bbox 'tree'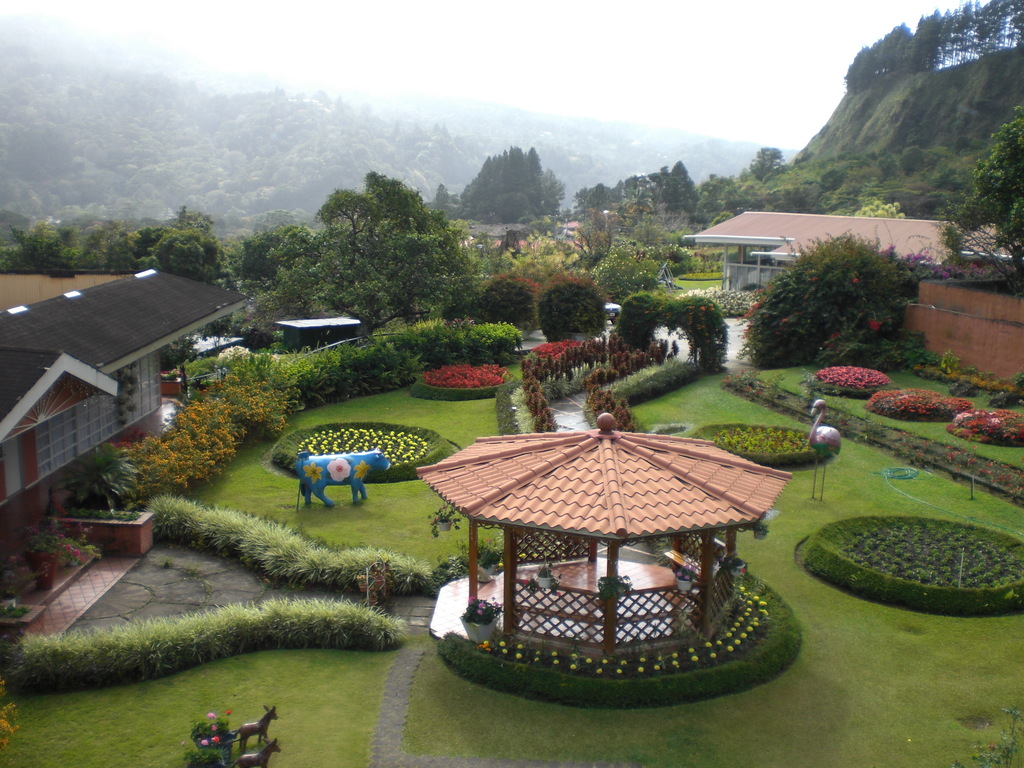
(x1=479, y1=273, x2=536, y2=326)
